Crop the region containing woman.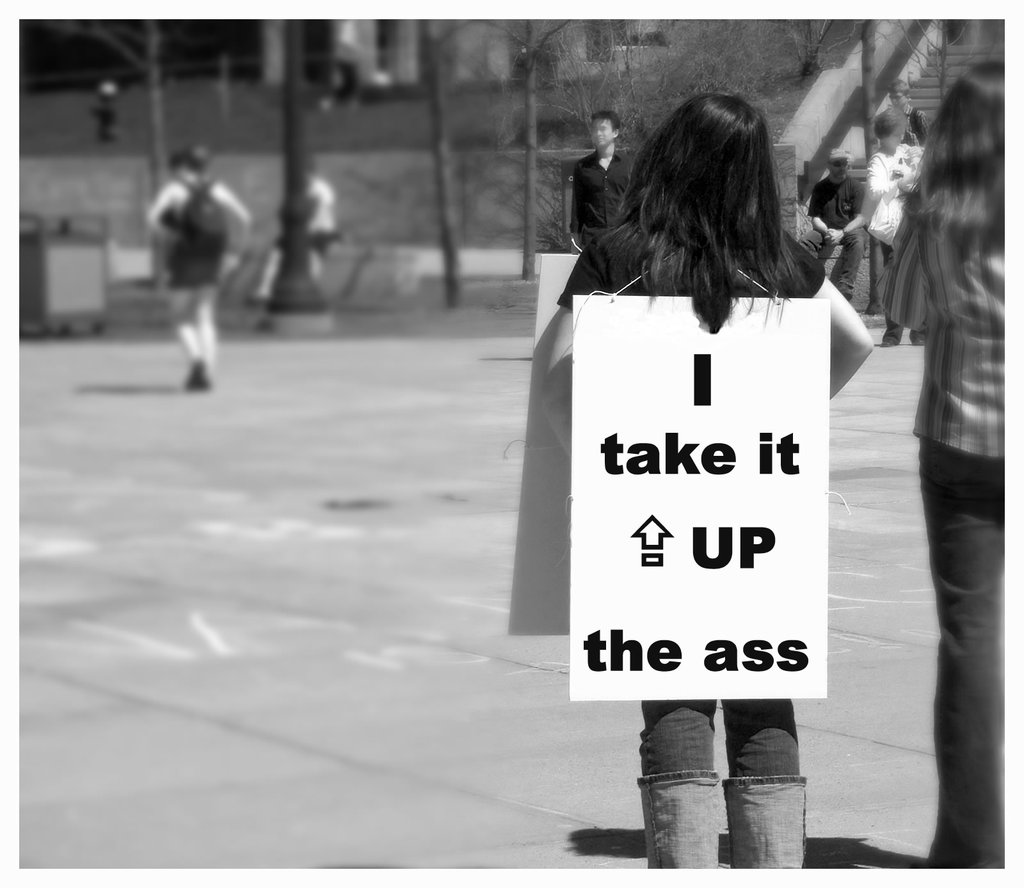
Crop region: region(883, 60, 1015, 875).
